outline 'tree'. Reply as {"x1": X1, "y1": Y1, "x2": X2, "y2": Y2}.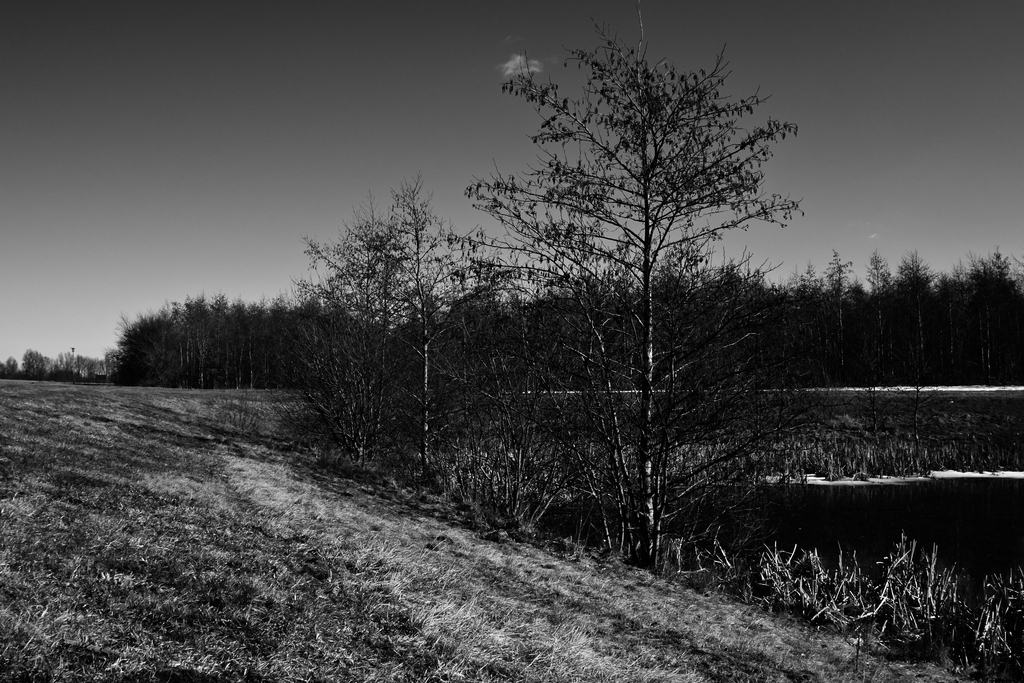
{"x1": 808, "y1": 231, "x2": 1023, "y2": 391}.
